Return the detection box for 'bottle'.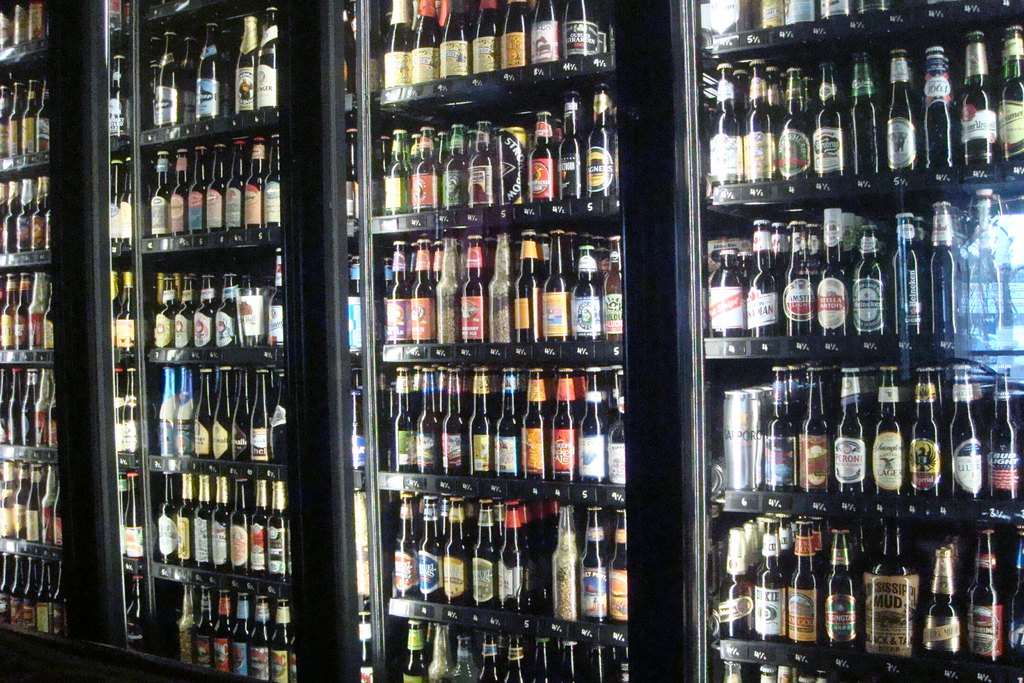
bbox(797, 363, 832, 491).
